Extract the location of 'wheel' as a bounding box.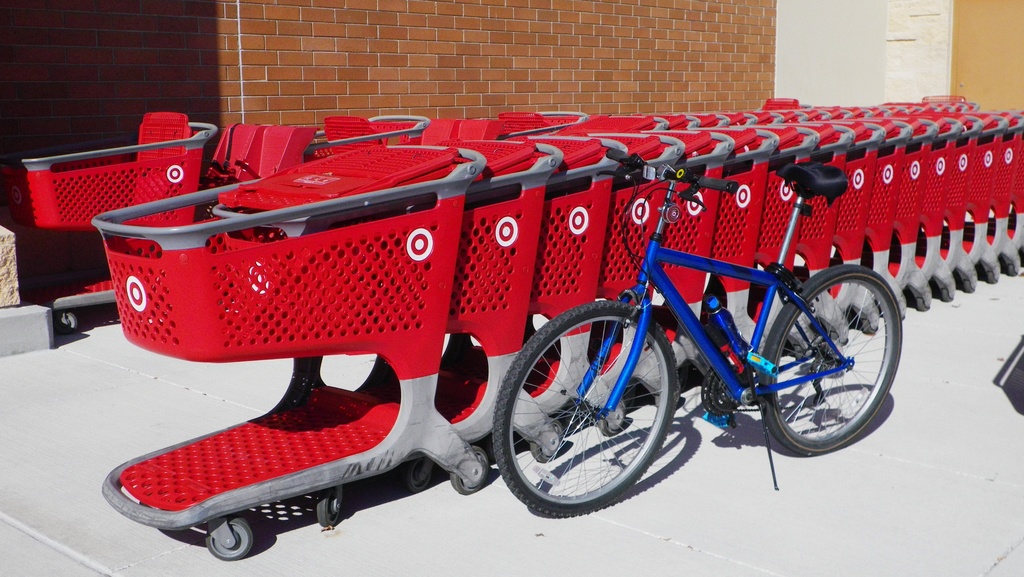
bbox=[204, 521, 254, 560].
